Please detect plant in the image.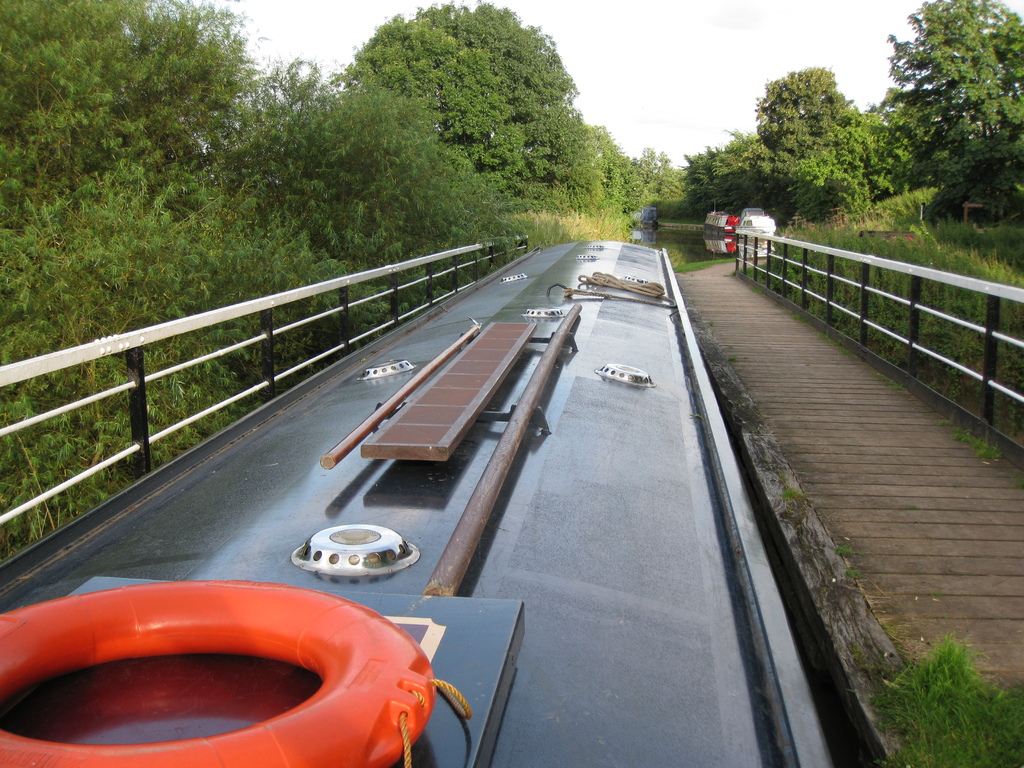
<region>941, 417, 1001, 464</region>.
